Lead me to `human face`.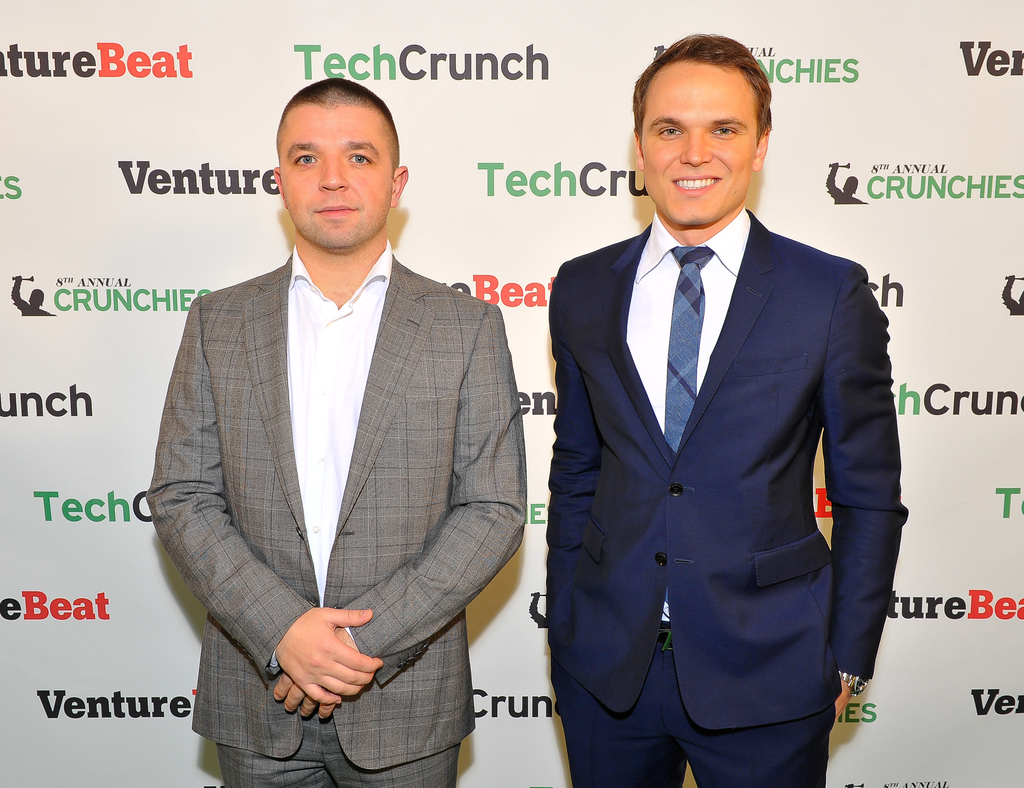
Lead to region(273, 101, 399, 258).
